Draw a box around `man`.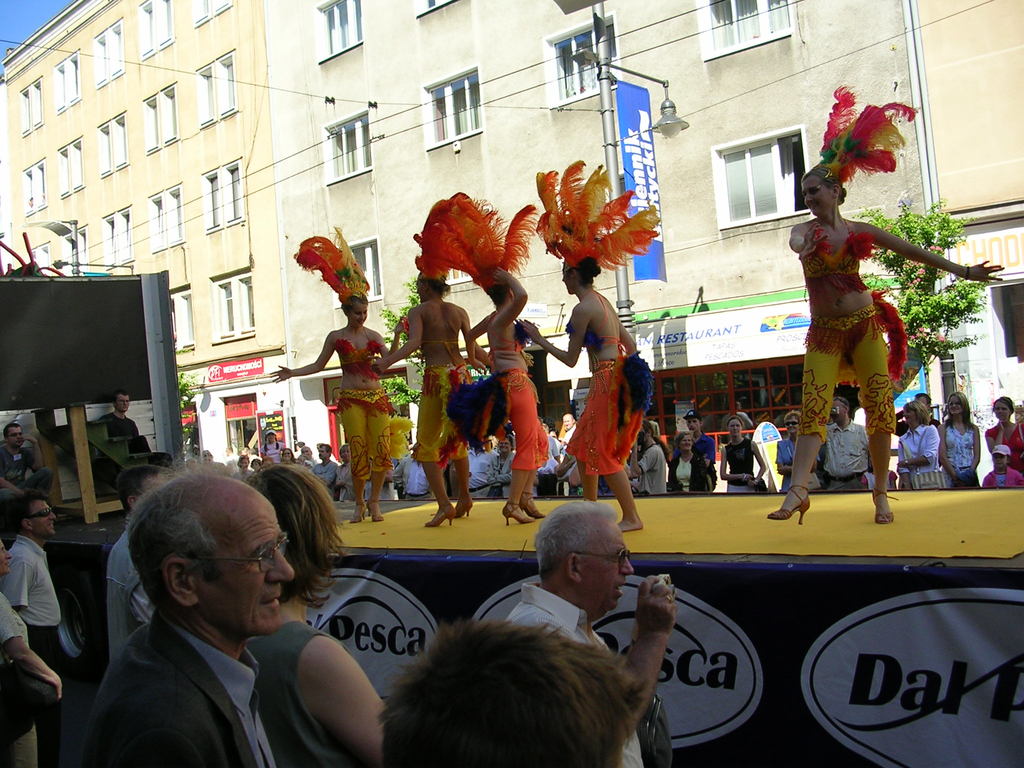
{"left": 464, "top": 444, "right": 499, "bottom": 509}.
